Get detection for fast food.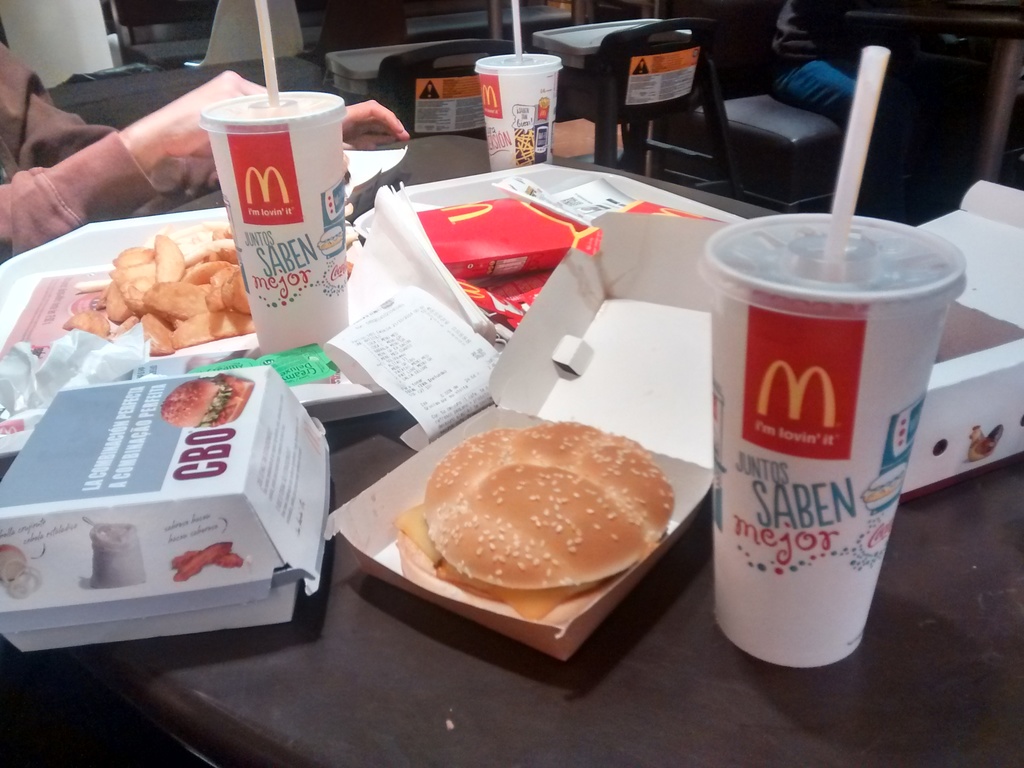
Detection: select_region(387, 415, 708, 646).
